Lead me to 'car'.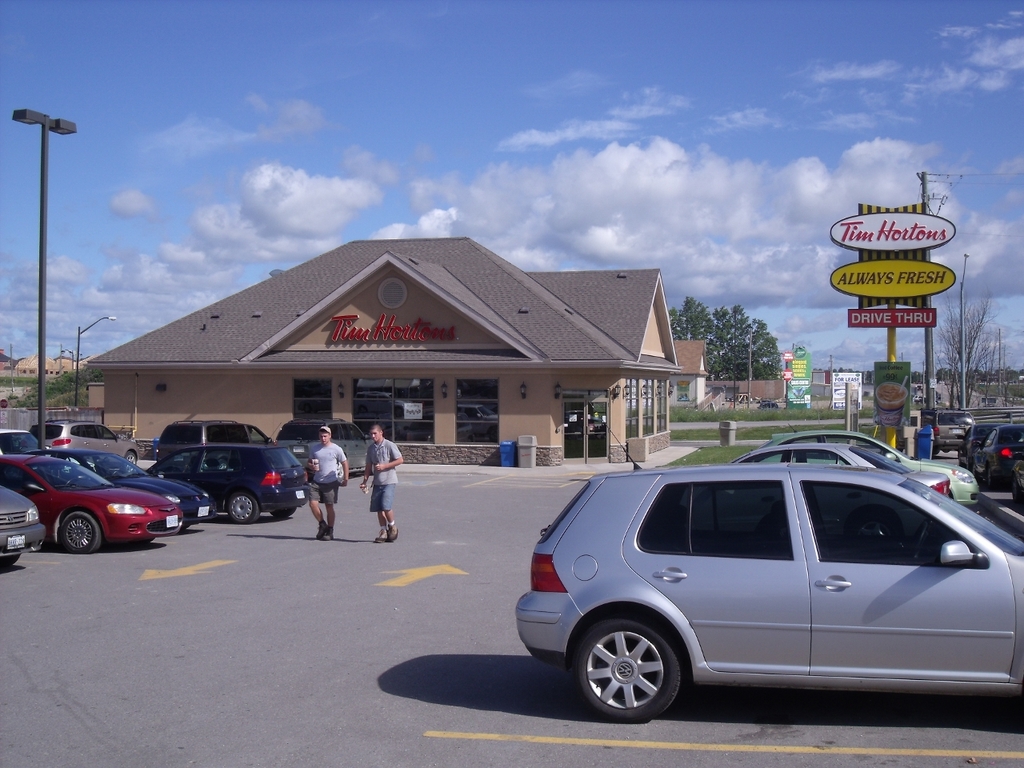
Lead to 512:452:1023:738.
